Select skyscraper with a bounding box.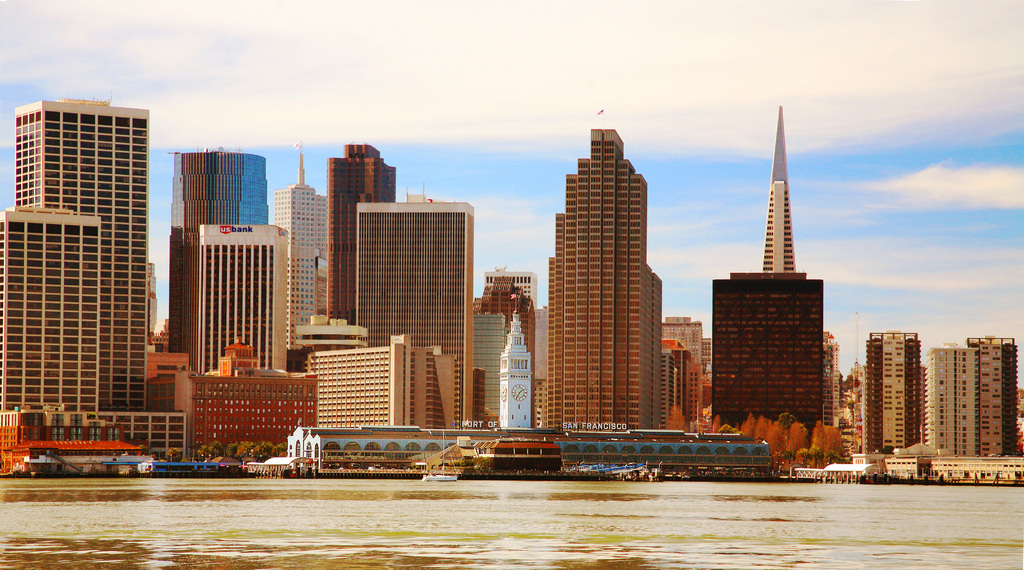
0 205 106 409.
